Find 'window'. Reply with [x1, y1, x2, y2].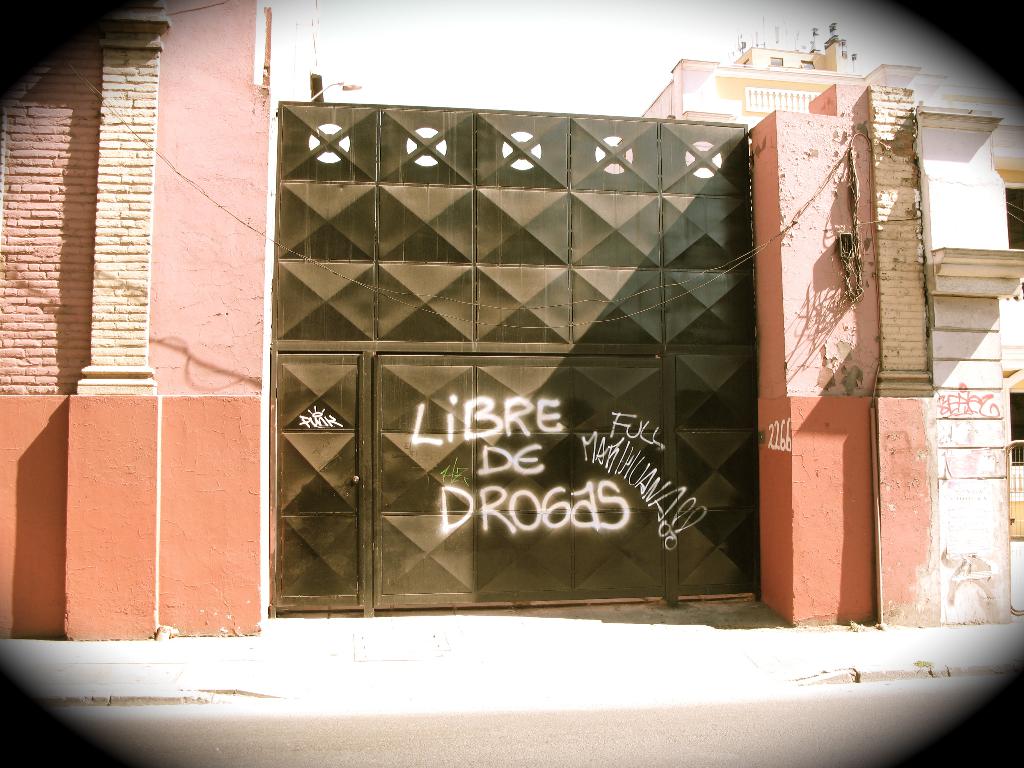
[998, 180, 1023, 248].
